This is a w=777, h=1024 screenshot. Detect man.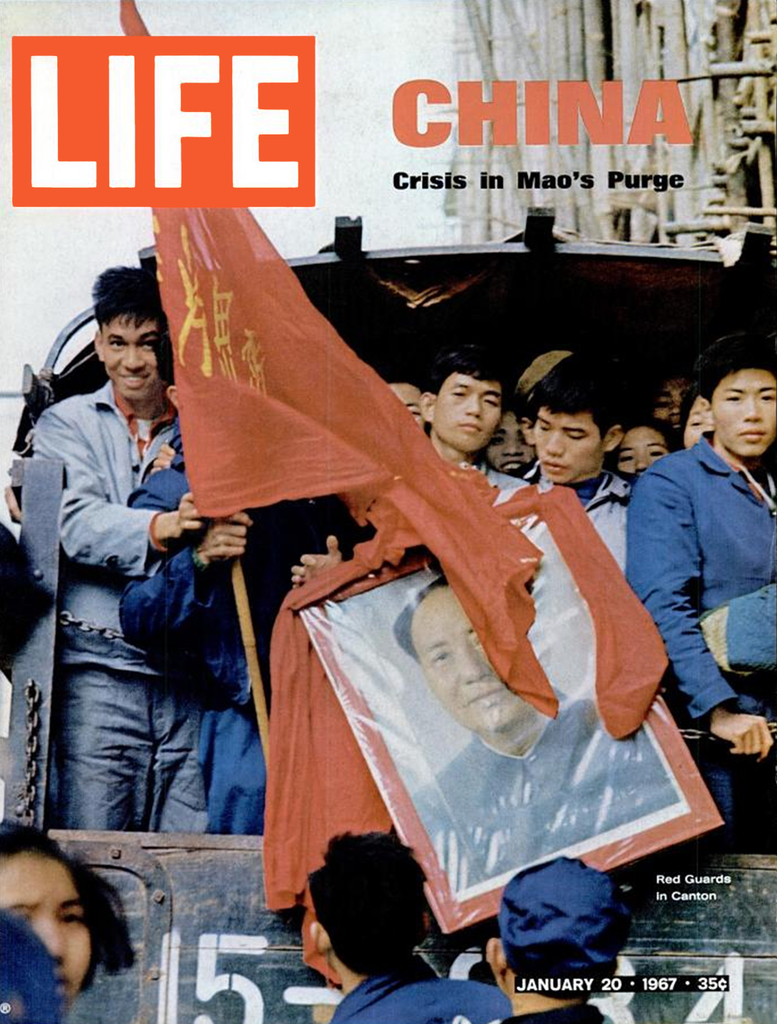
rect(373, 371, 425, 436).
